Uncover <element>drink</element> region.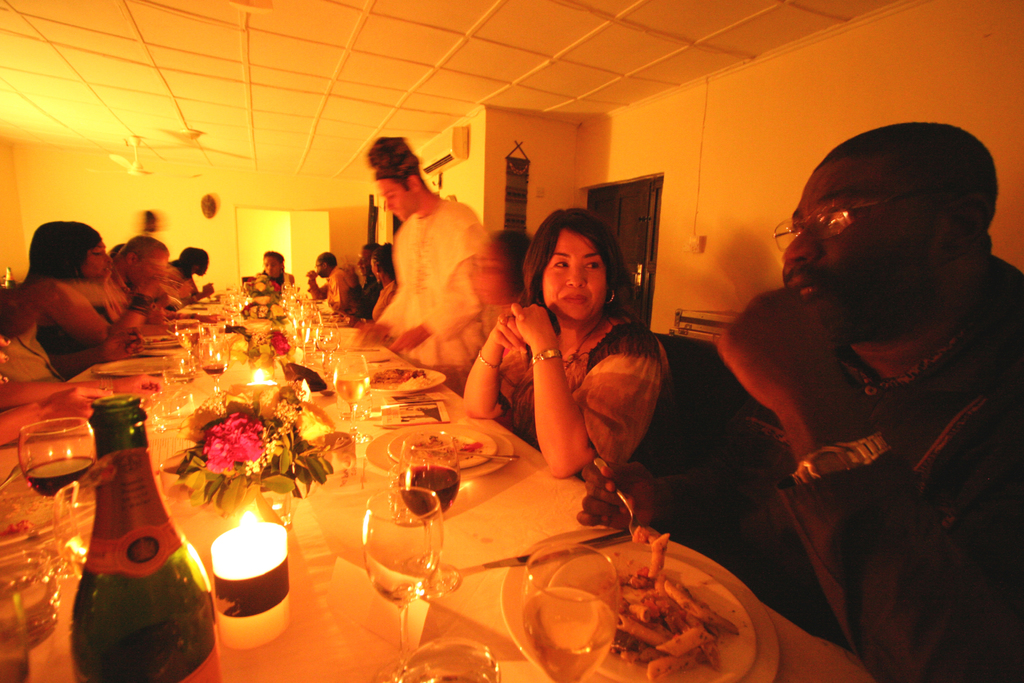
Uncovered: [332, 378, 371, 407].
